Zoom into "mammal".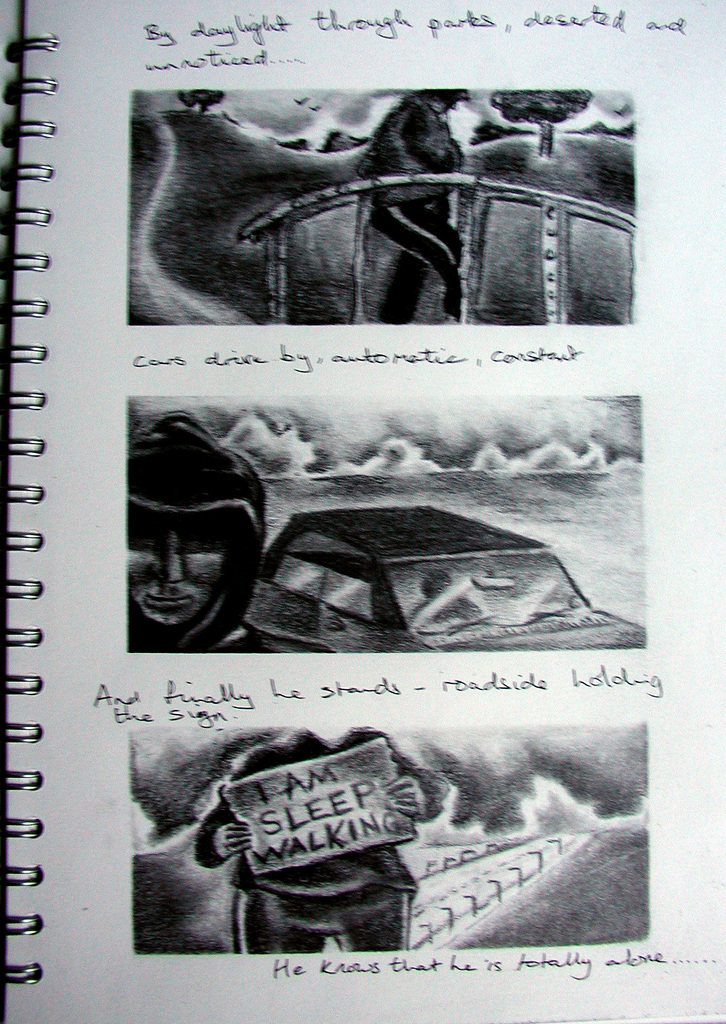
Zoom target: bbox(126, 405, 265, 657).
